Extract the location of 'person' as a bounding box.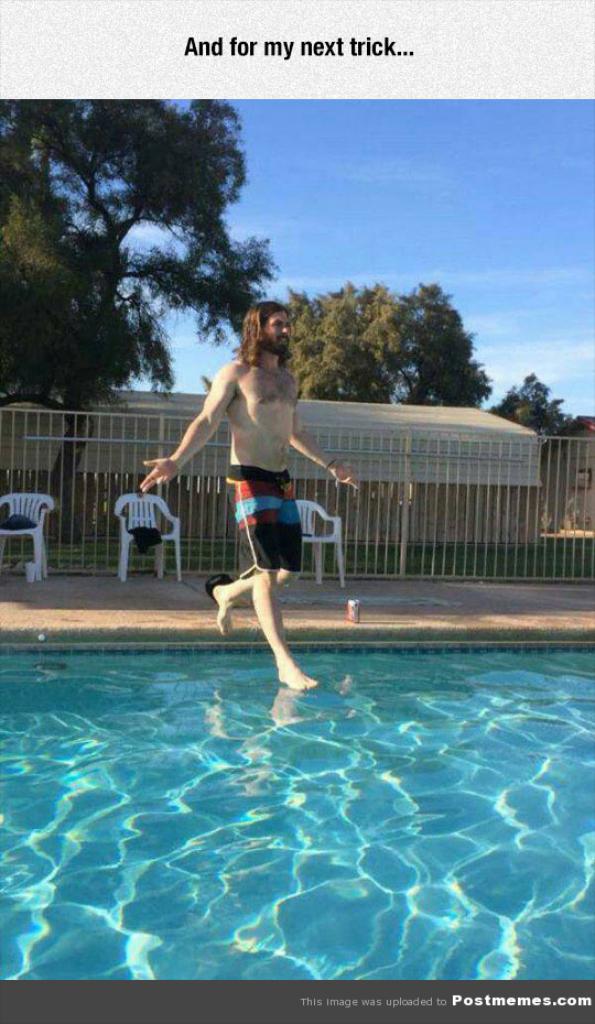
173, 307, 338, 721.
